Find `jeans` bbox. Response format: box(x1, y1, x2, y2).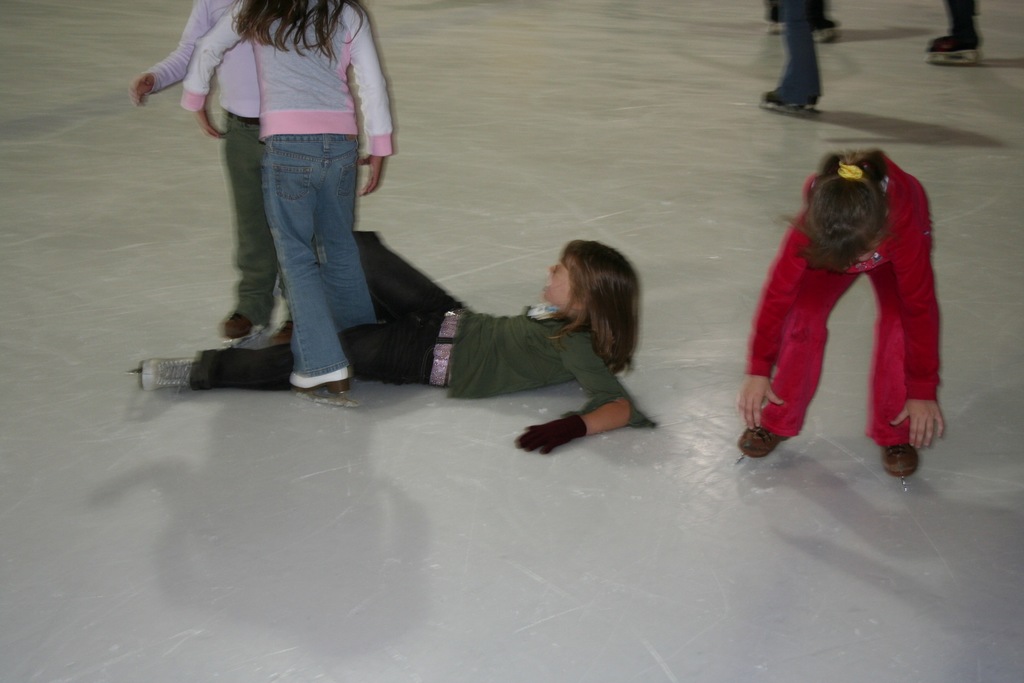
box(772, 0, 824, 113).
